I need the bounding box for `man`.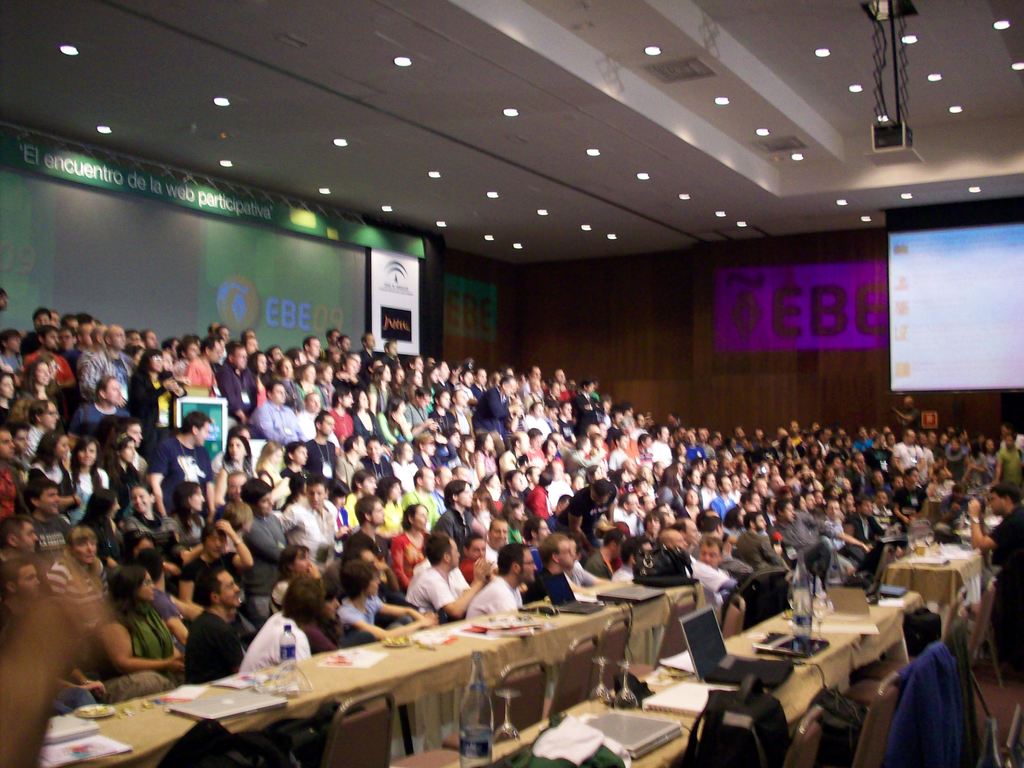
Here it is: bbox(469, 541, 538, 617).
